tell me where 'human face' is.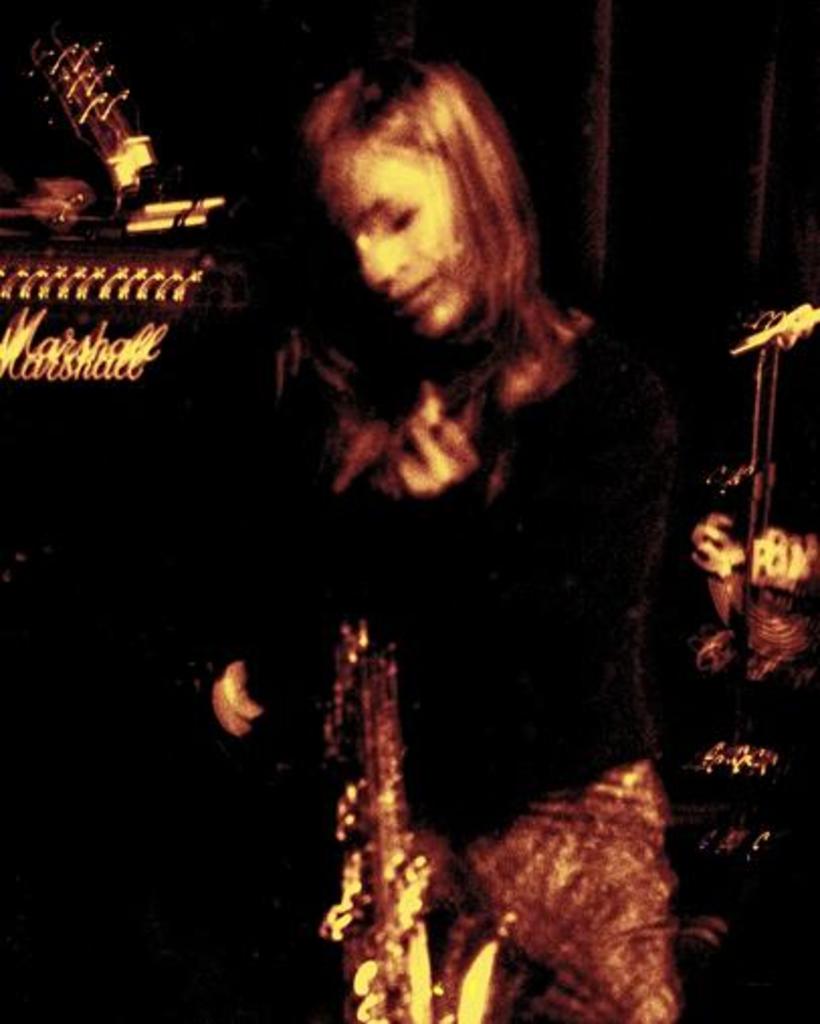
'human face' is at left=329, top=149, right=475, bottom=339.
